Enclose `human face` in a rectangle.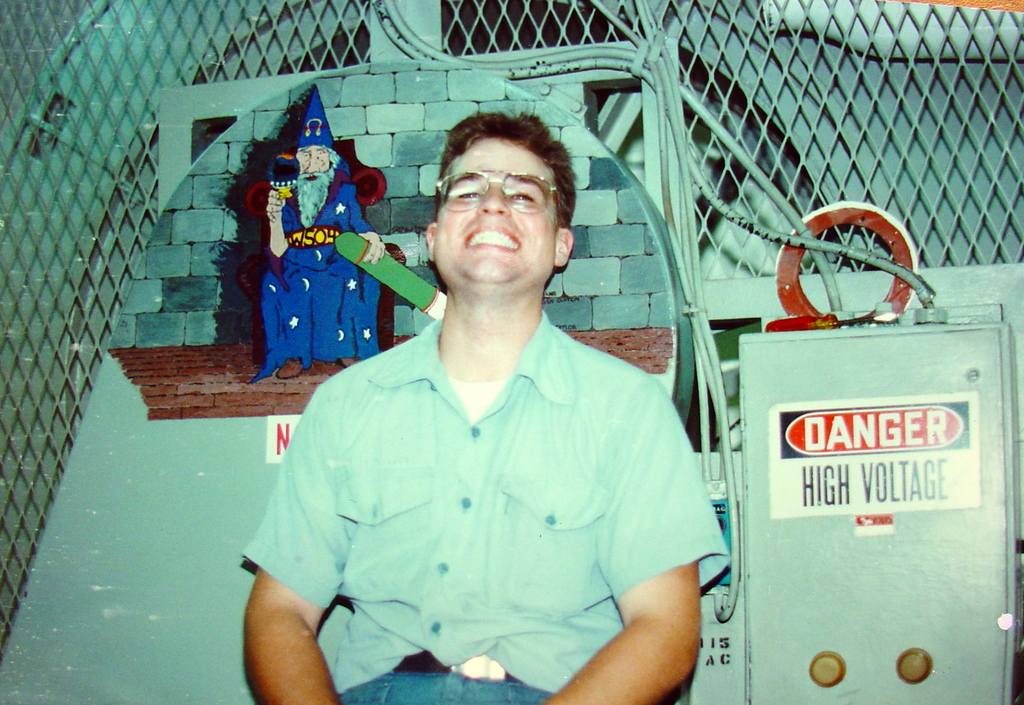
(433, 136, 557, 284).
